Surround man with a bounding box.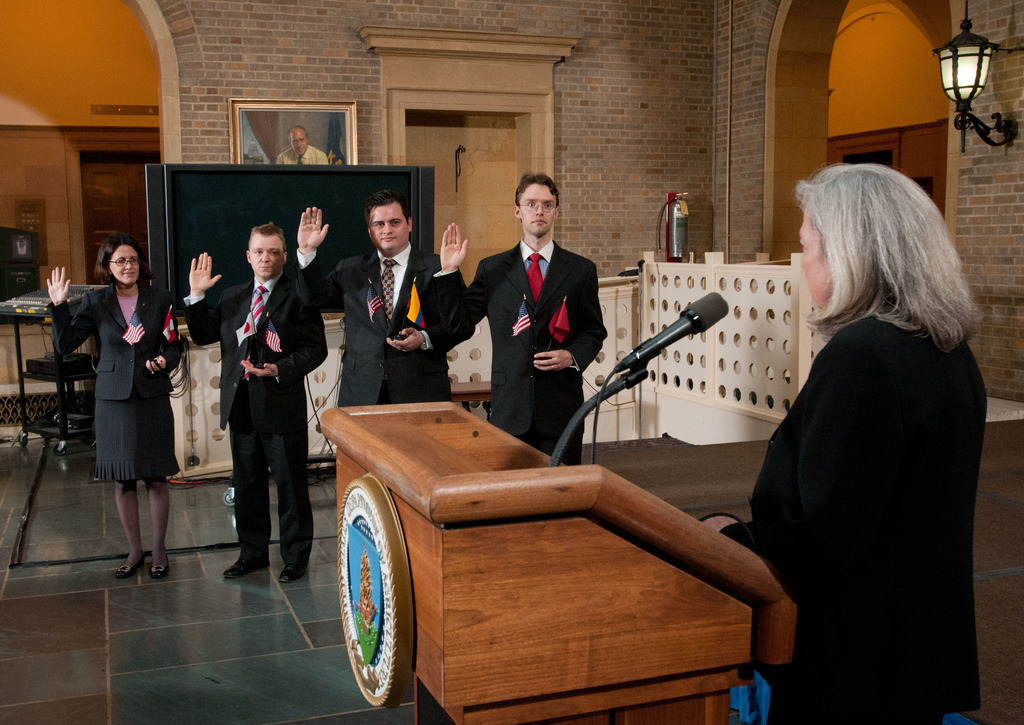
x1=294, y1=193, x2=465, y2=408.
